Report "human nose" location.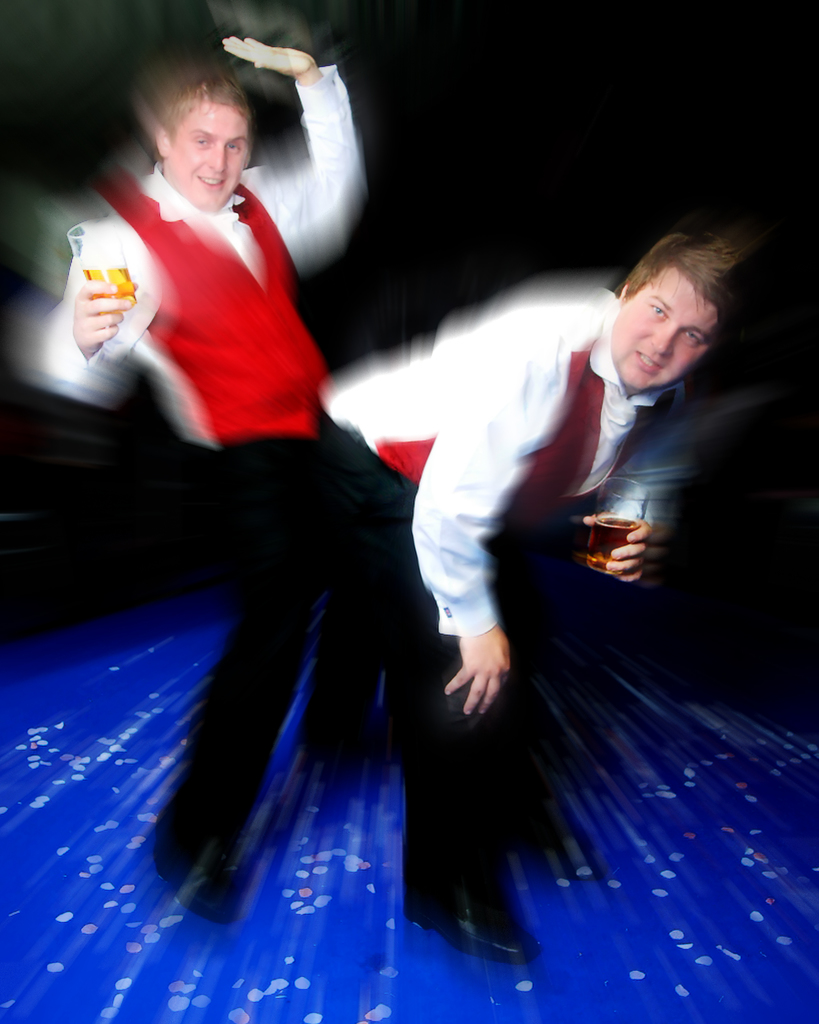
Report: left=648, top=326, right=674, bottom=358.
